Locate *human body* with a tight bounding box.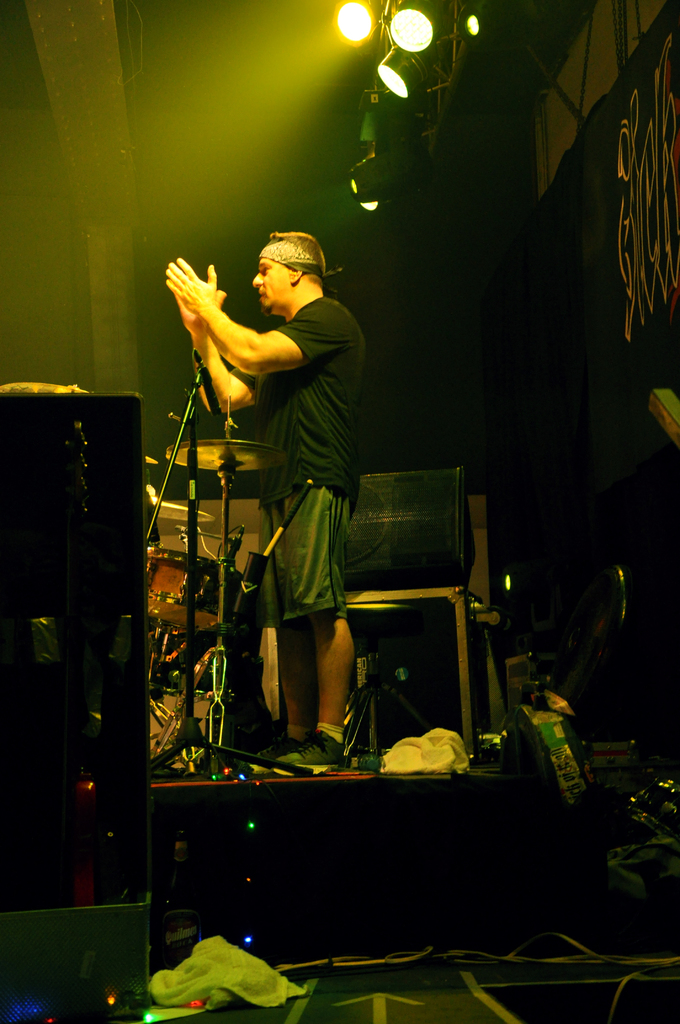
box(143, 202, 368, 838).
